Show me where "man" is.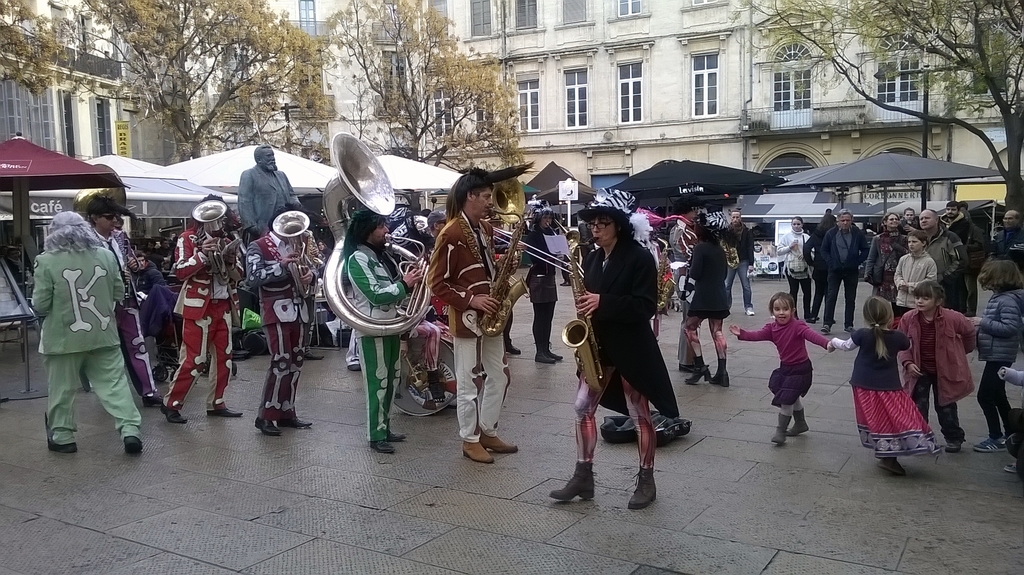
"man" is at 168/193/237/426.
